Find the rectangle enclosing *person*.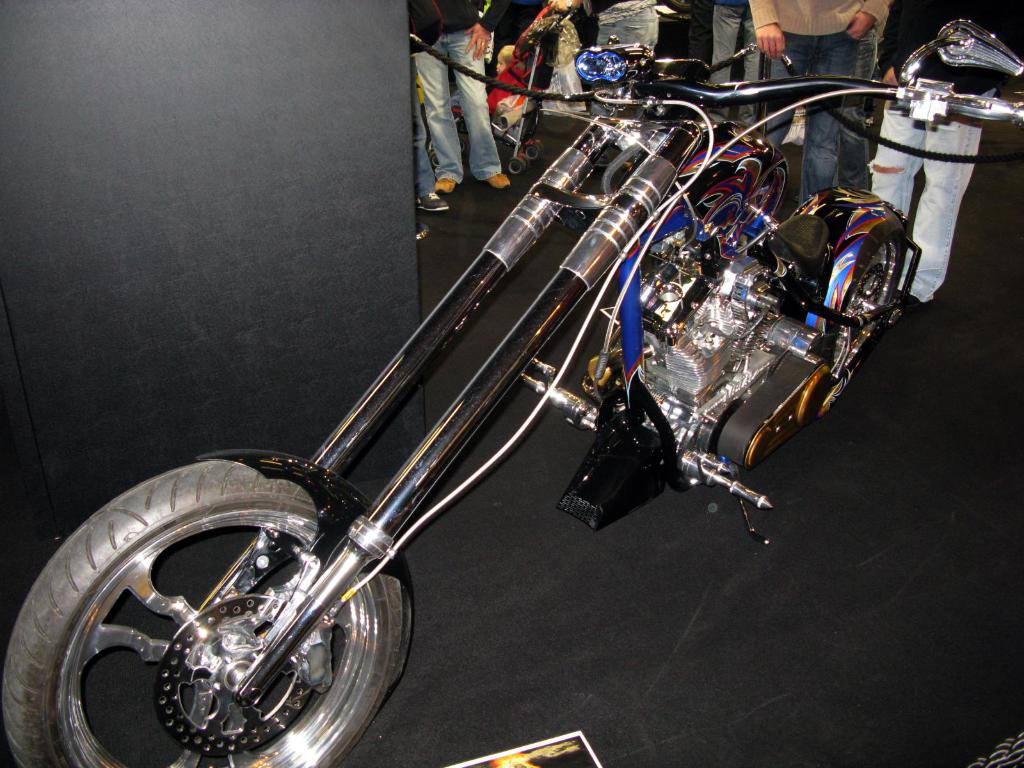
(413, 57, 456, 225).
